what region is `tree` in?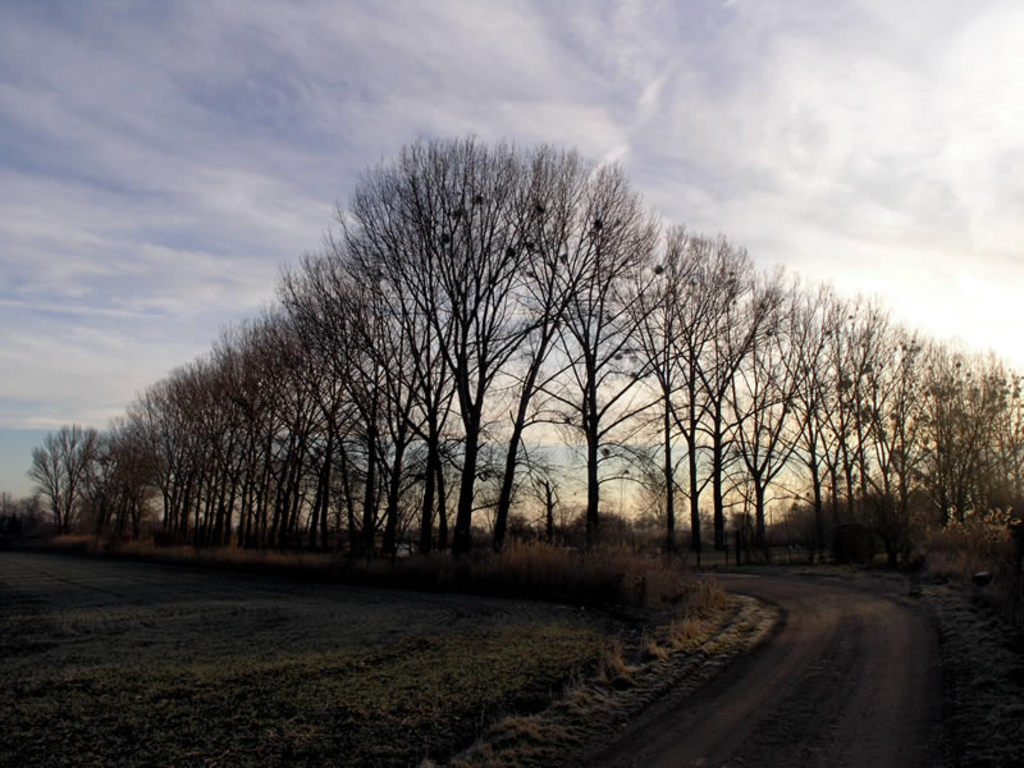
l=27, t=131, r=1023, b=561.
